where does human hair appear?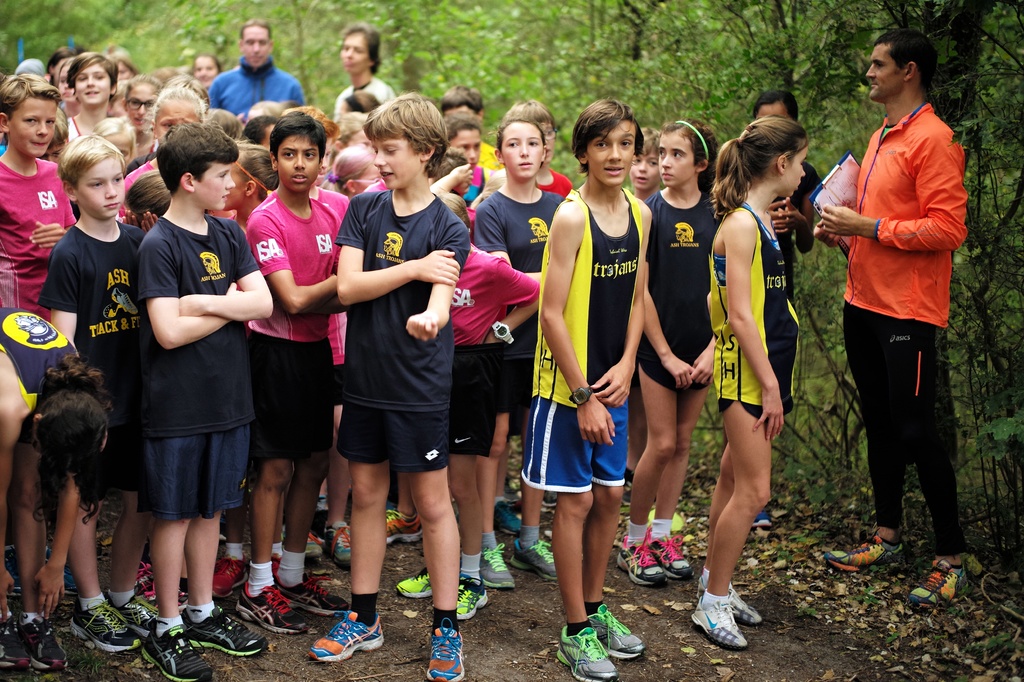
Appears at locate(58, 132, 127, 188).
